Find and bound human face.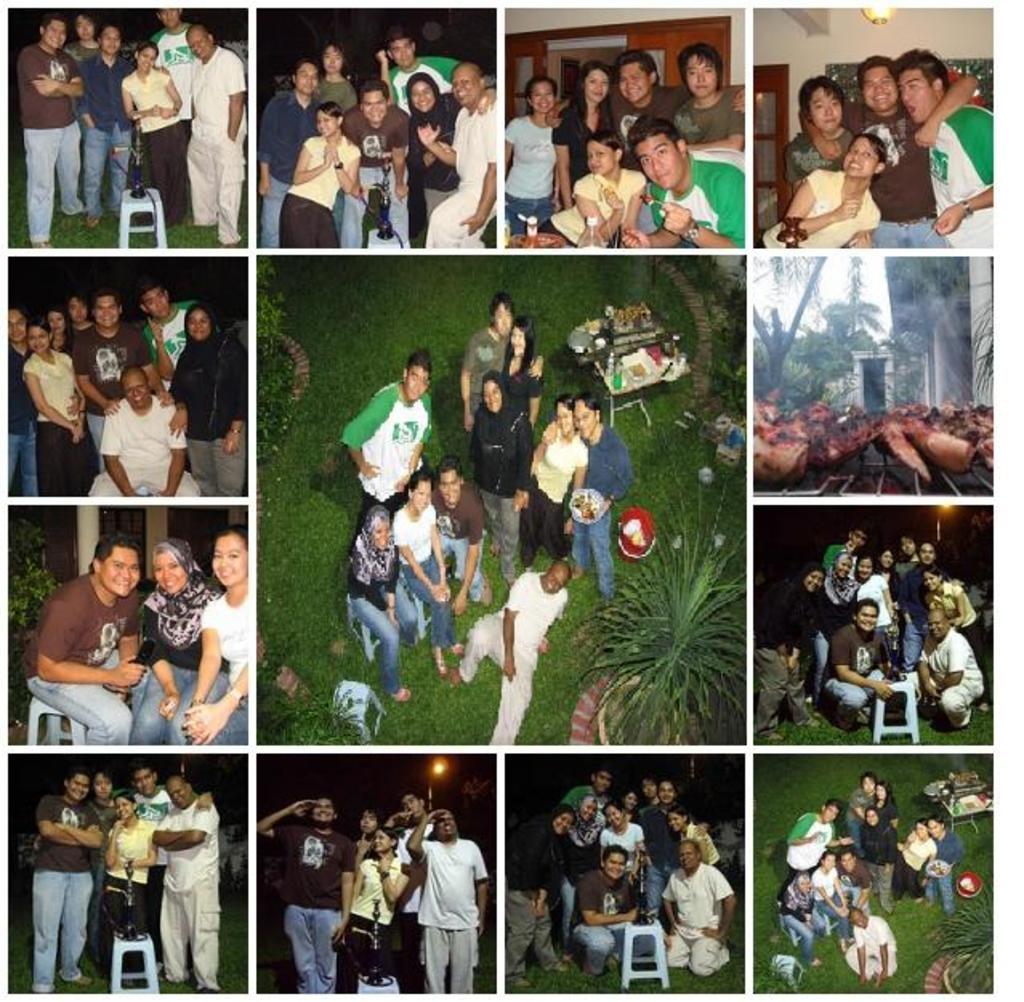
Bound: l=136, t=45, r=151, b=67.
